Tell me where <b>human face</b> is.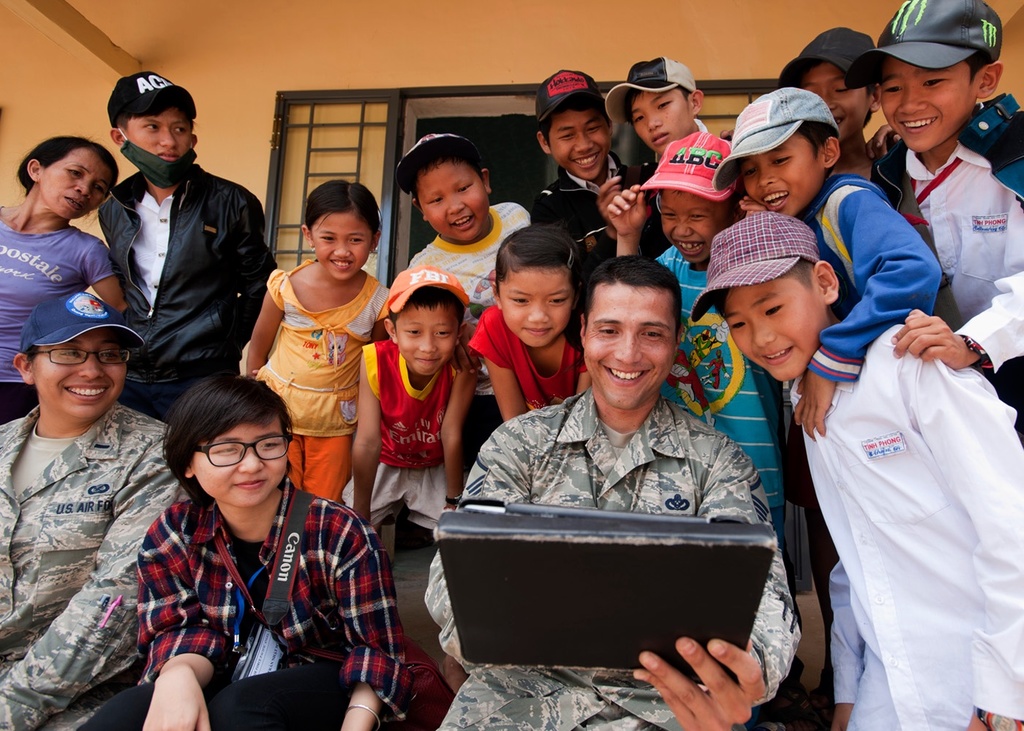
<b>human face</b> is at [left=882, top=58, right=976, bottom=150].
